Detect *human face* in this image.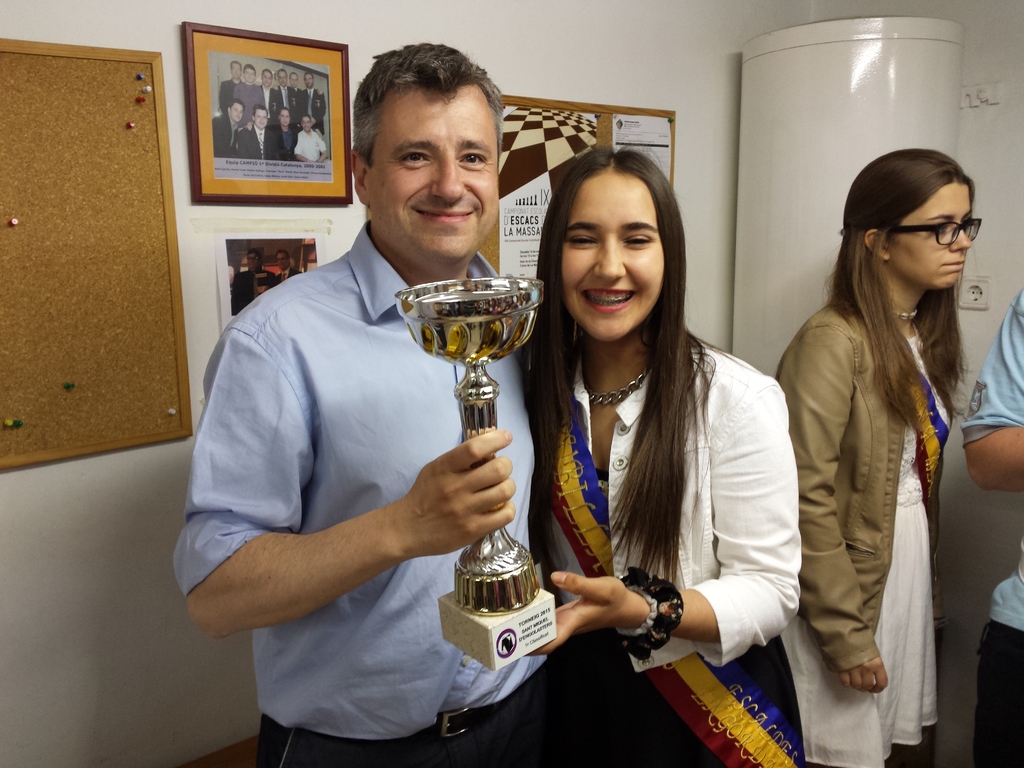
Detection: region(278, 110, 292, 127).
